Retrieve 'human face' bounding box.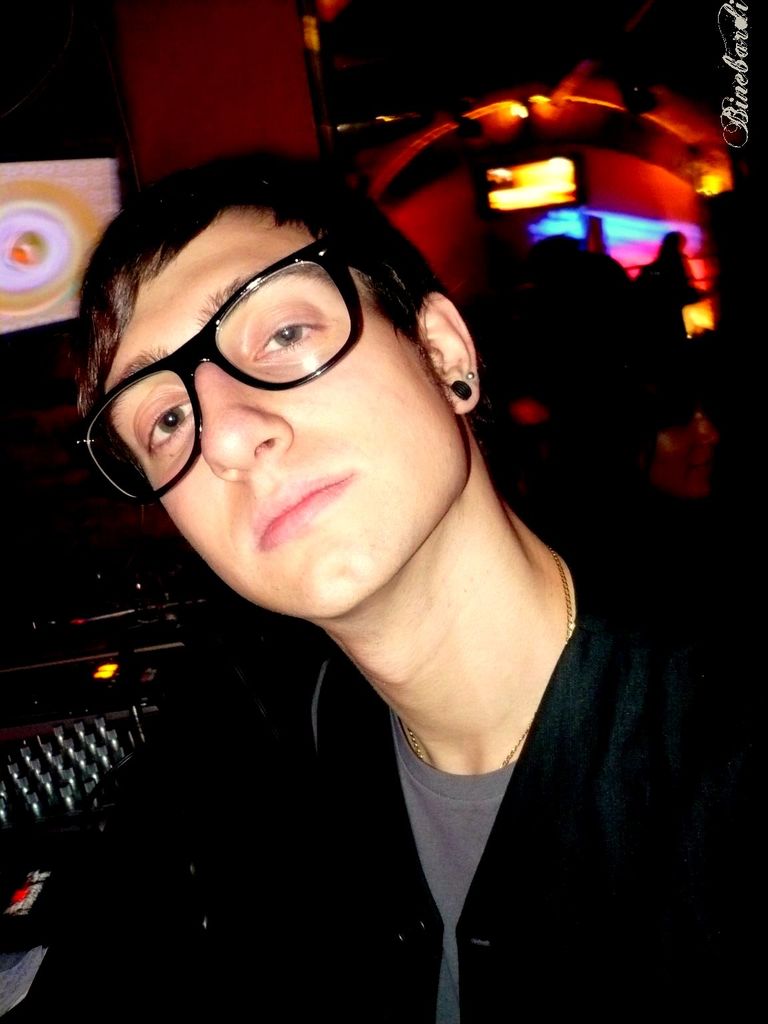
Bounding box: 102, 209, 470, 619.
